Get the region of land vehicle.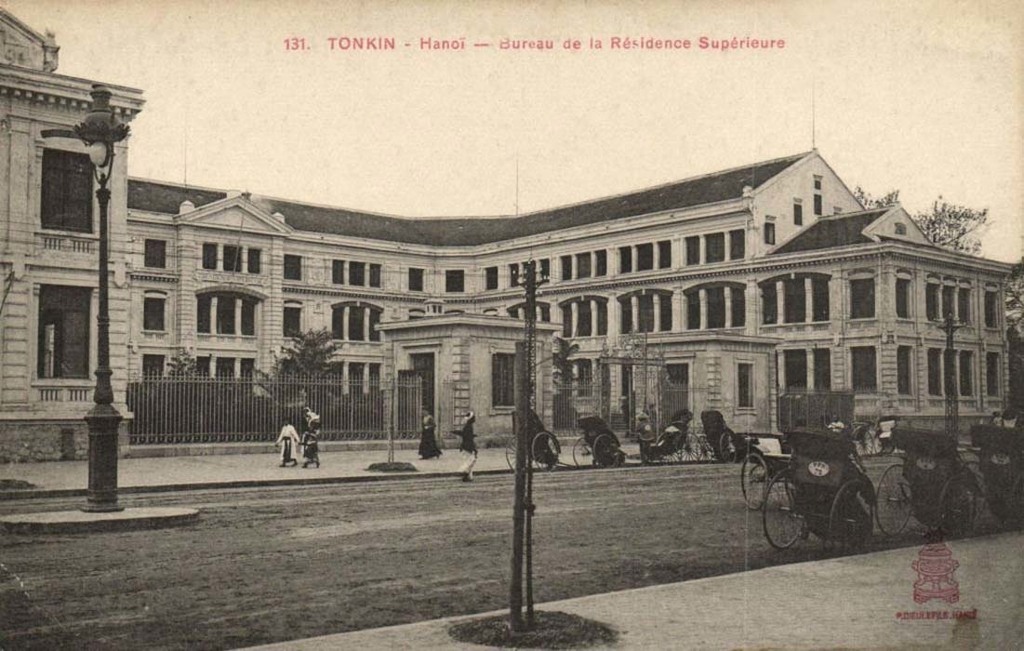
567, 407, 632, 467.
